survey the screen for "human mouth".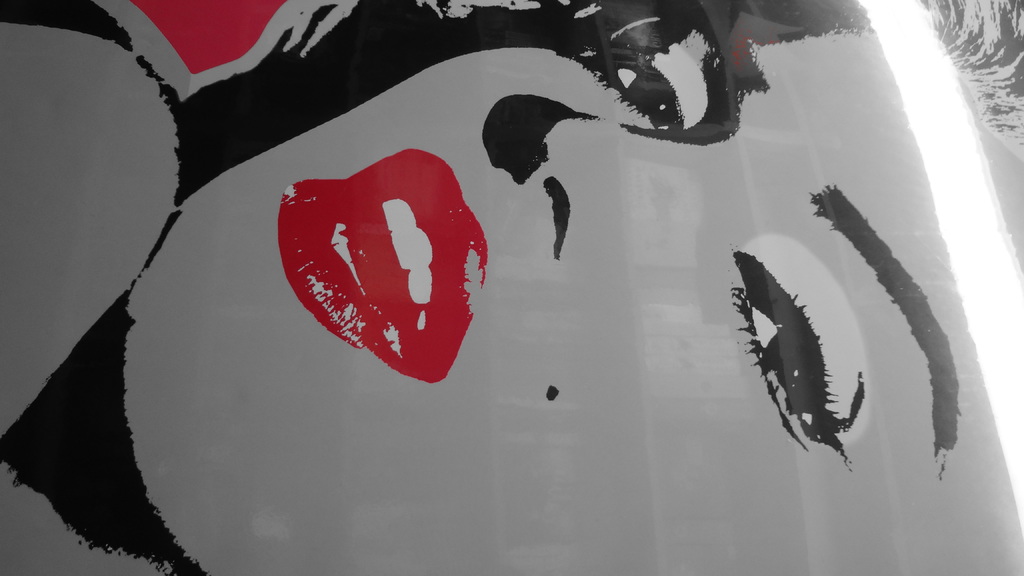
Survey found: (257, 150, 487, 385).
